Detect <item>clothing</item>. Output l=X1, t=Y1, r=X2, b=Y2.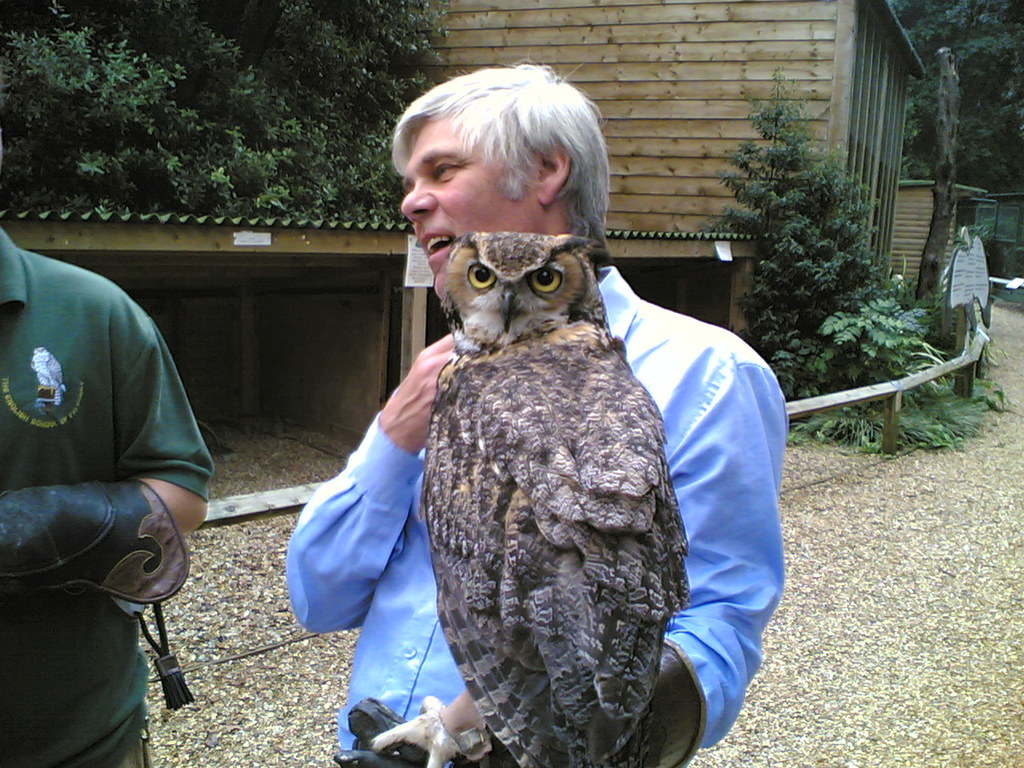
l=2, t=215, r=217, b=767.
